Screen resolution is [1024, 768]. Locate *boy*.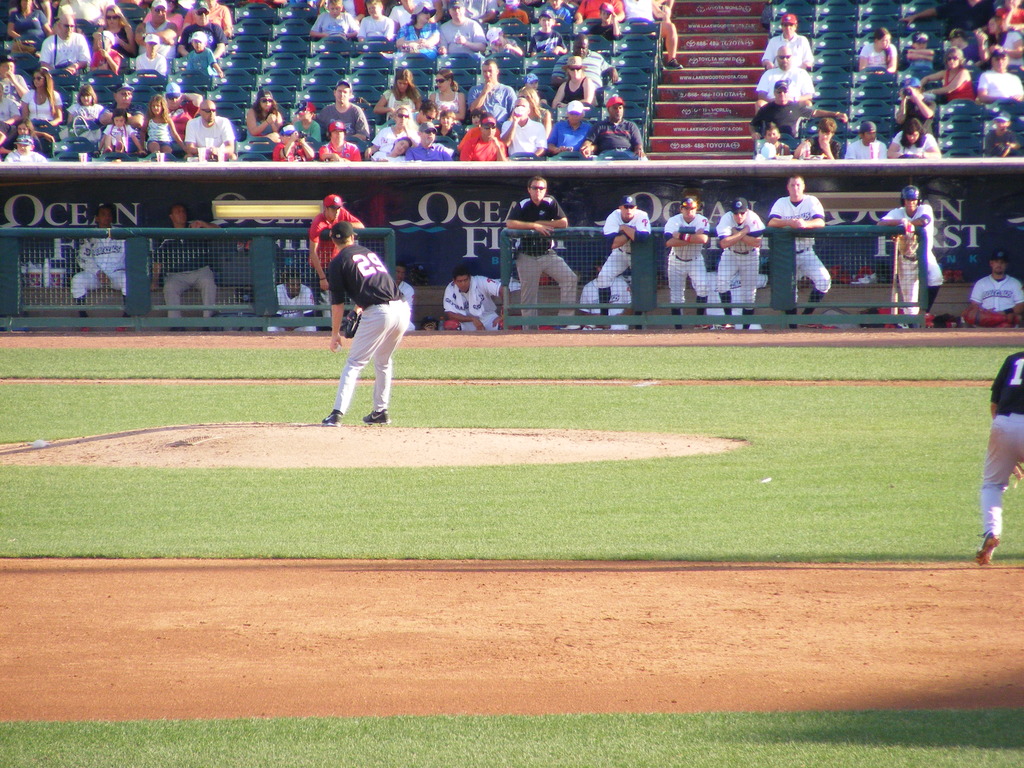
left=769, top=172, right=831, bottom=326.
